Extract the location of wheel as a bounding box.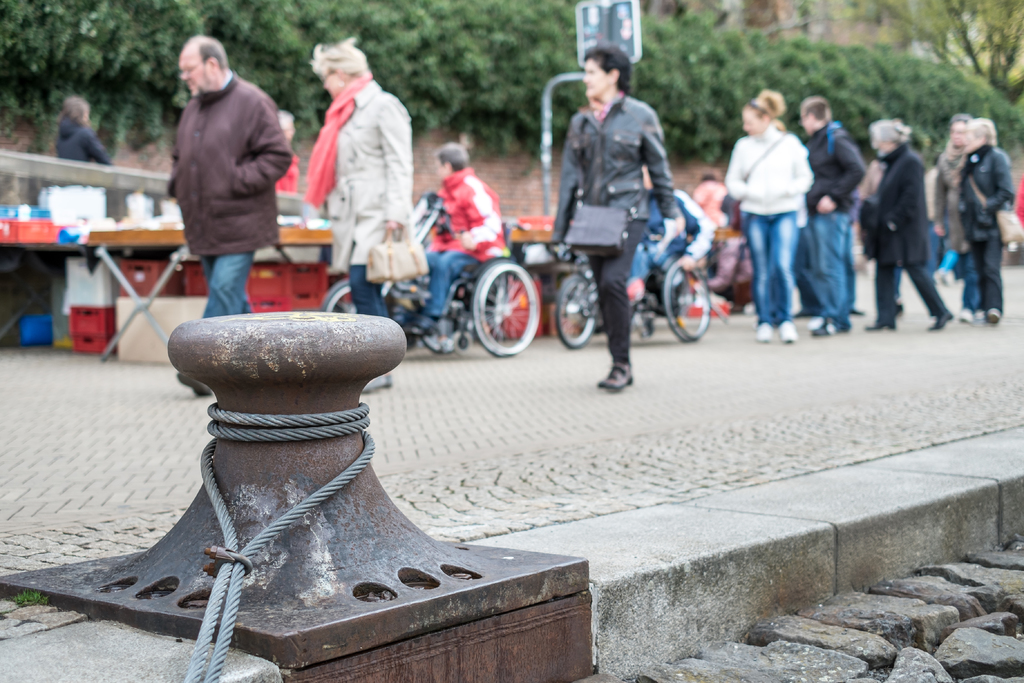
{"x1": 422, "y1": 318, "x2": 462, "y2": 354}.
